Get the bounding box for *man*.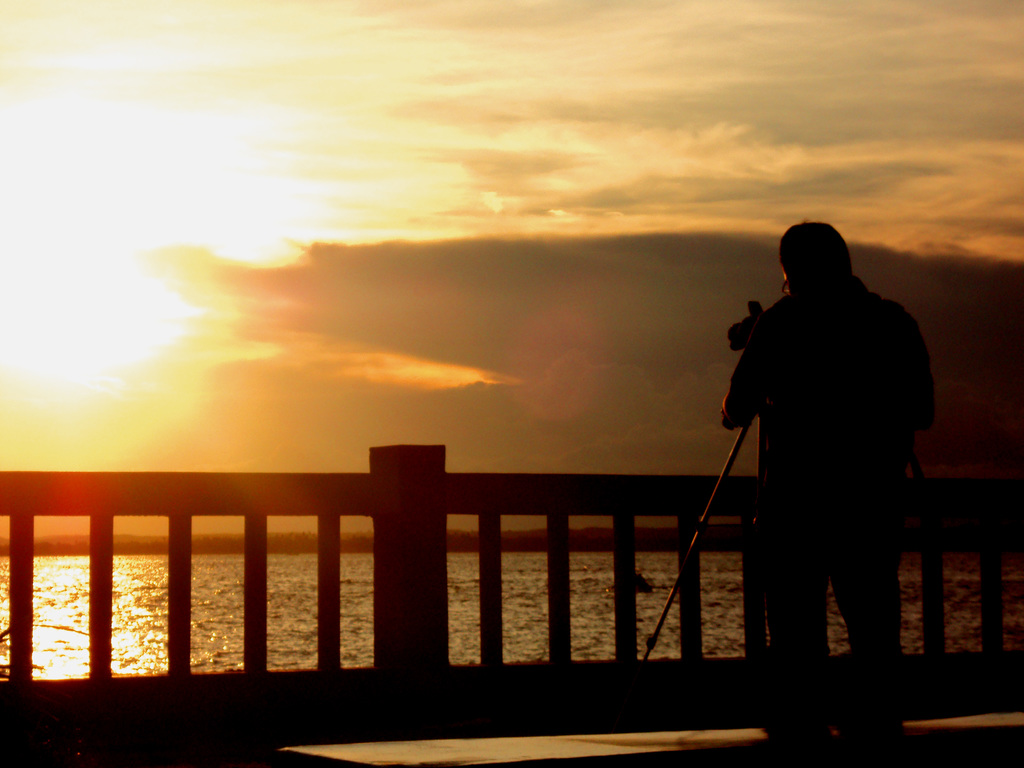
rect(700, 202, 958, 692).
